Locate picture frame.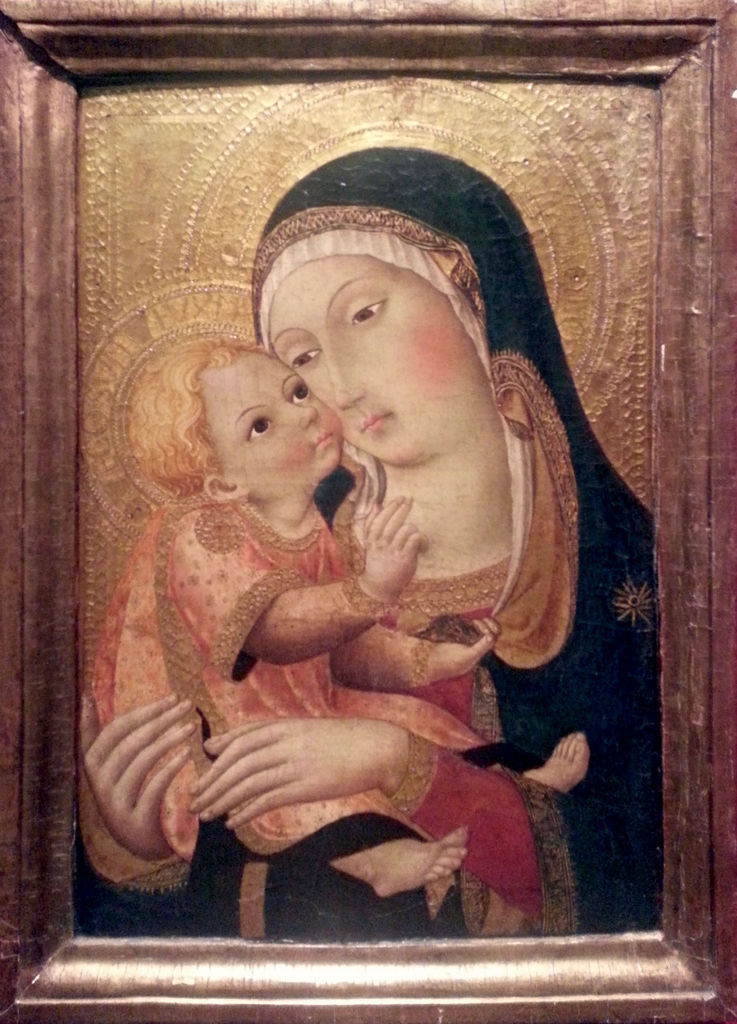
Bounding box: (0,0,736,1023).
